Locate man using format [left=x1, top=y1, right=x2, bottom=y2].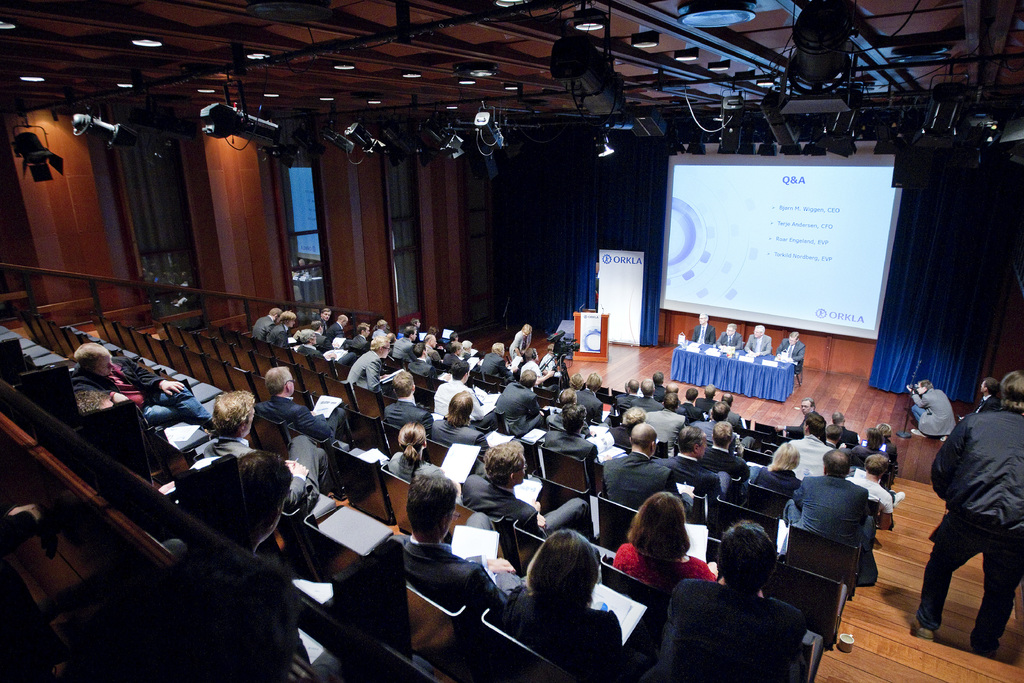
[left=422, top=334, right=442, bottom=359].
